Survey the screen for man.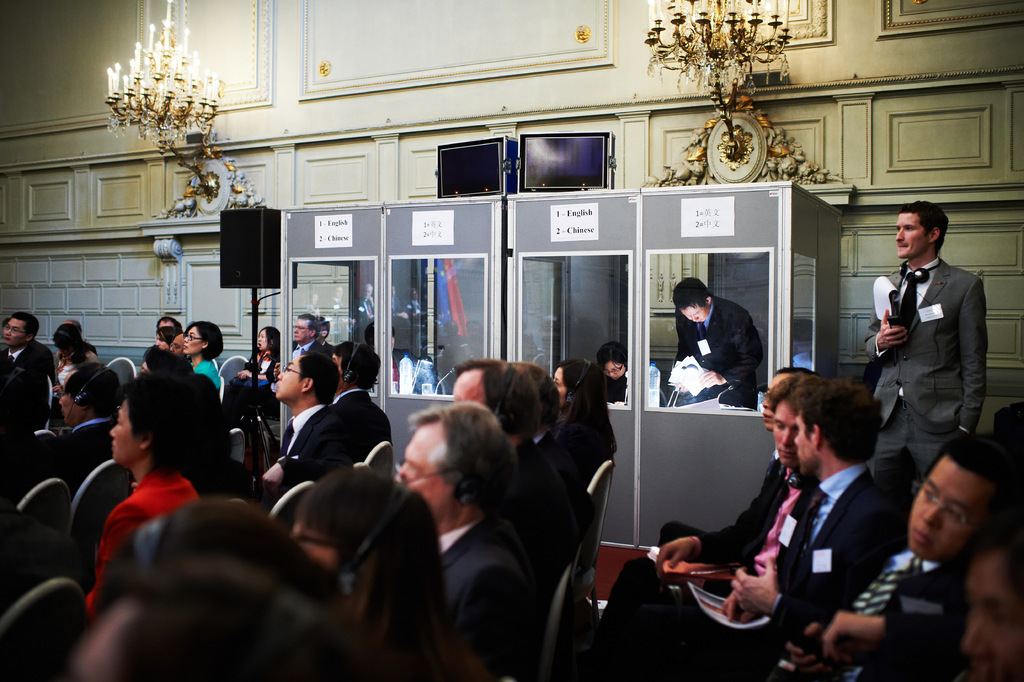
Survey found: select_region(411, 408, 534, 681).
